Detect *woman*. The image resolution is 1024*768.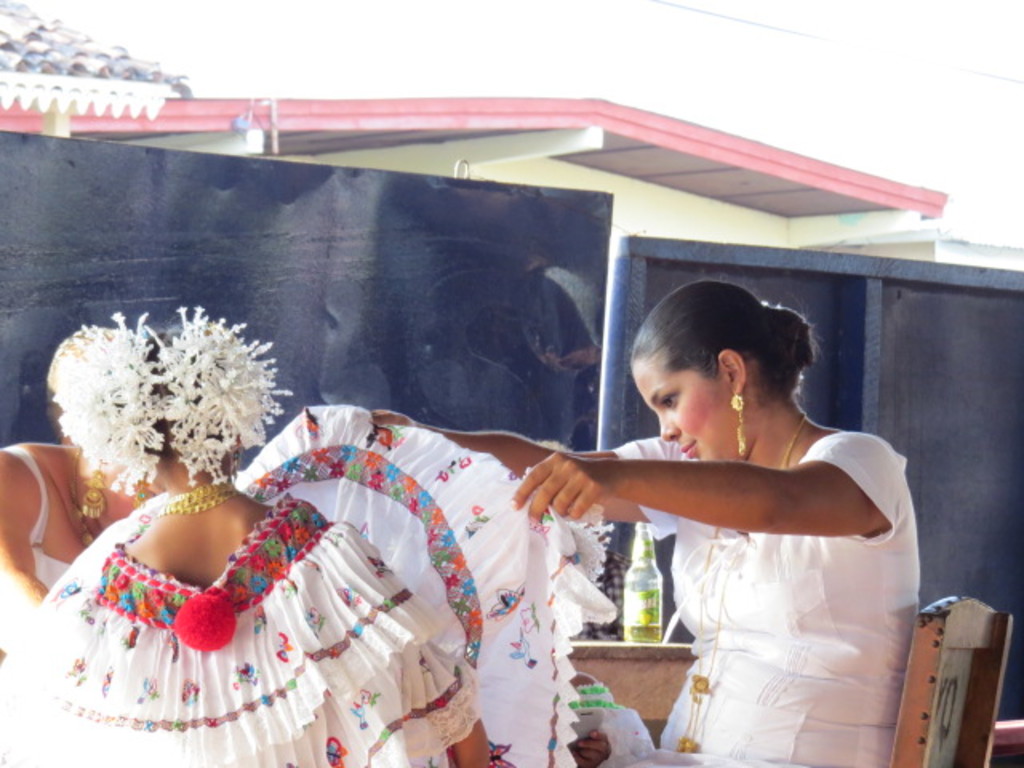
(352, 280, 923, 766).
